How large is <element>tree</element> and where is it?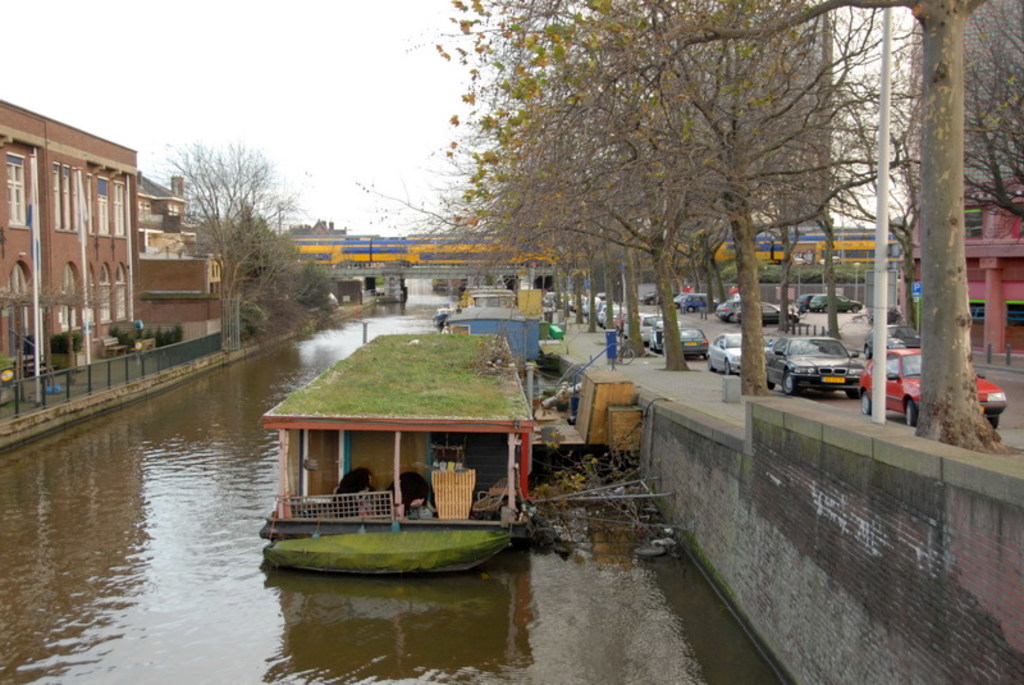
Bounding box: {"left": 157, "top": 138, "right": 298, "bottom": 348}.
